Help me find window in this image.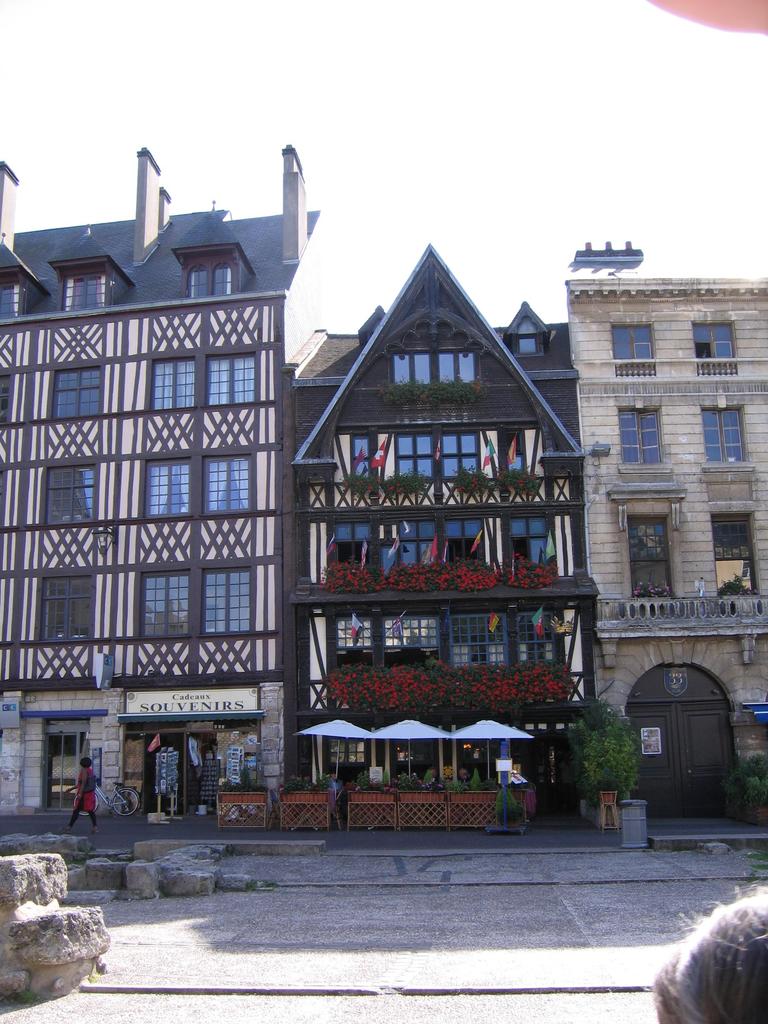
Found it: {"left": 508, "top": 518, "right": 553, "bottom": 583}.
